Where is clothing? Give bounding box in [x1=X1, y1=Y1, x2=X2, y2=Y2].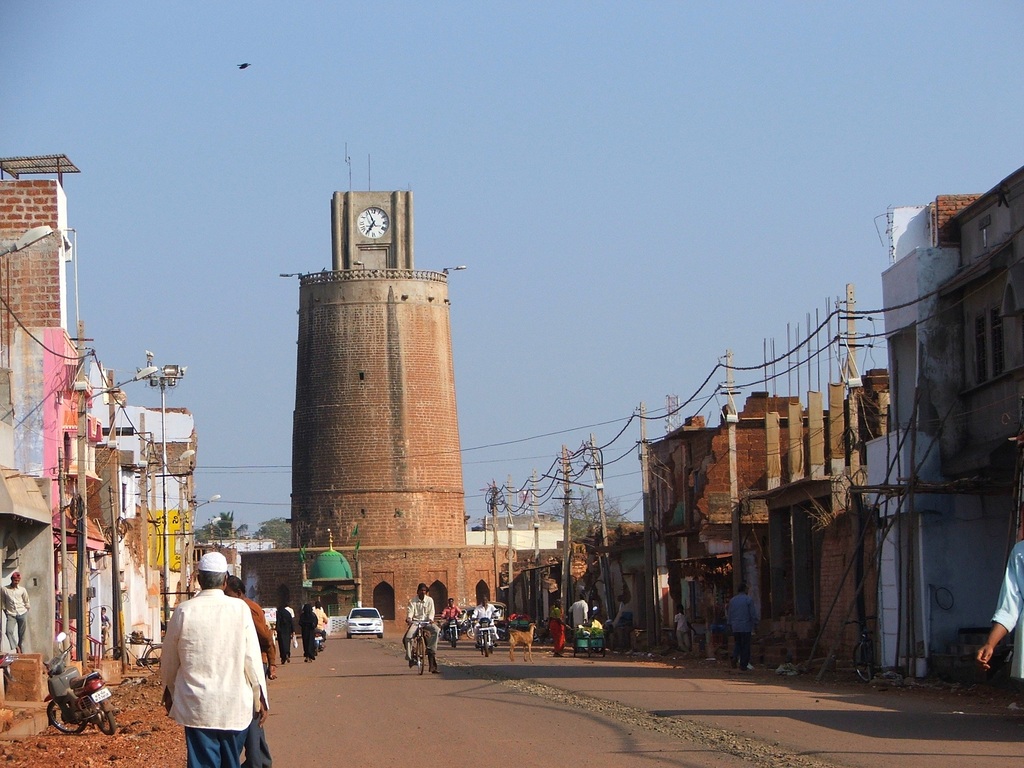
[x1=316, y1=606, x2=330, y2=642].
